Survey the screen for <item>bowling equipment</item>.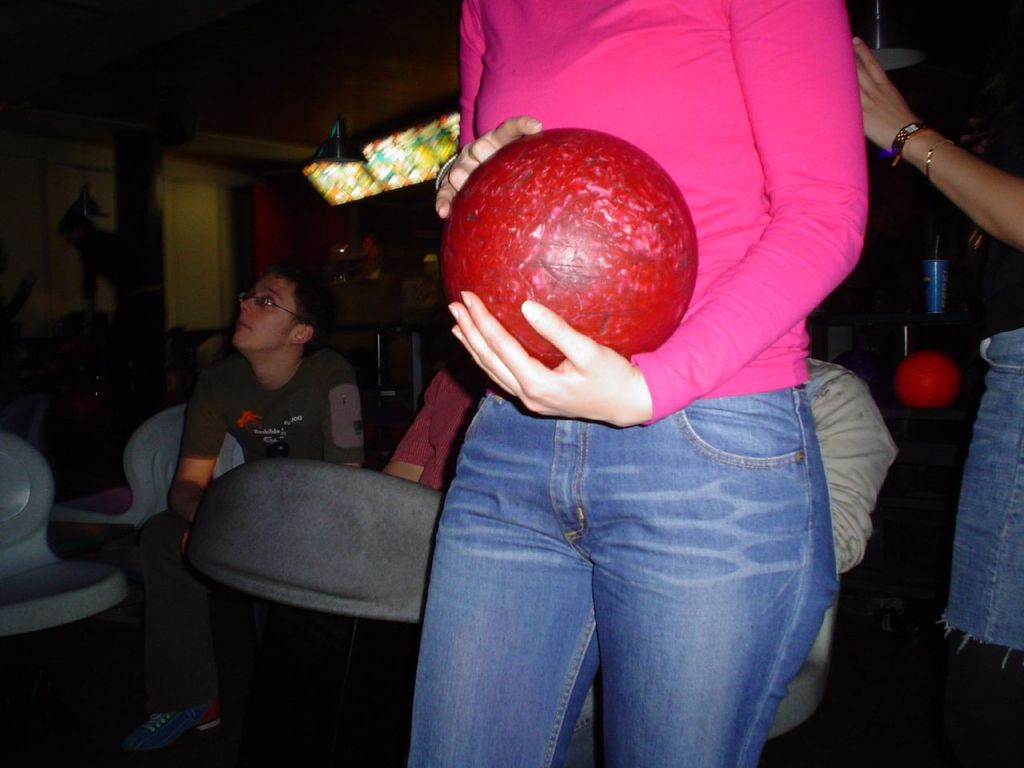
Survey found: l=434, t=133, r=704, b=374.
